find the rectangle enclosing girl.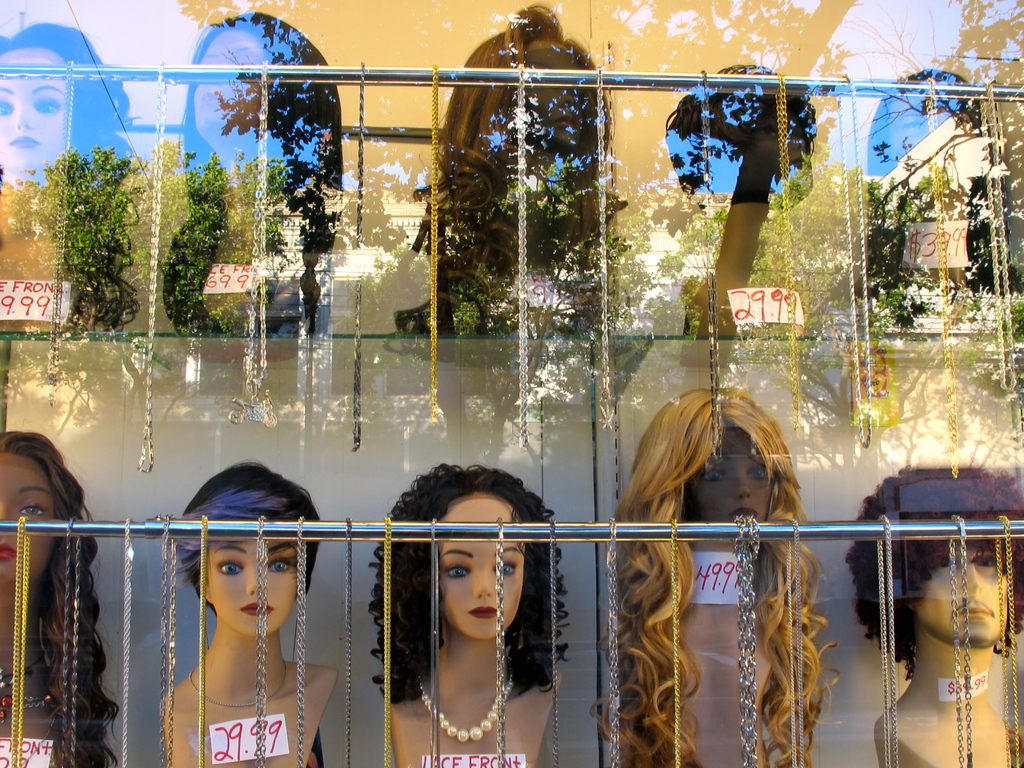
(156,459,342,767).
